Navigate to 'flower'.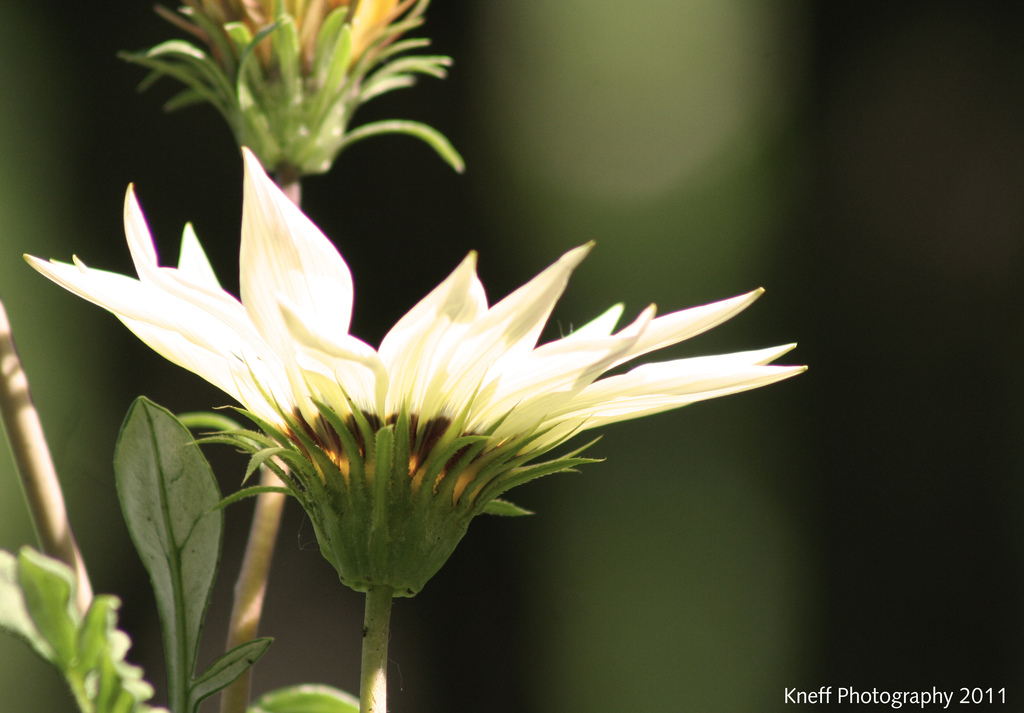
Navigation target: region(15, 131, 781, 632).
